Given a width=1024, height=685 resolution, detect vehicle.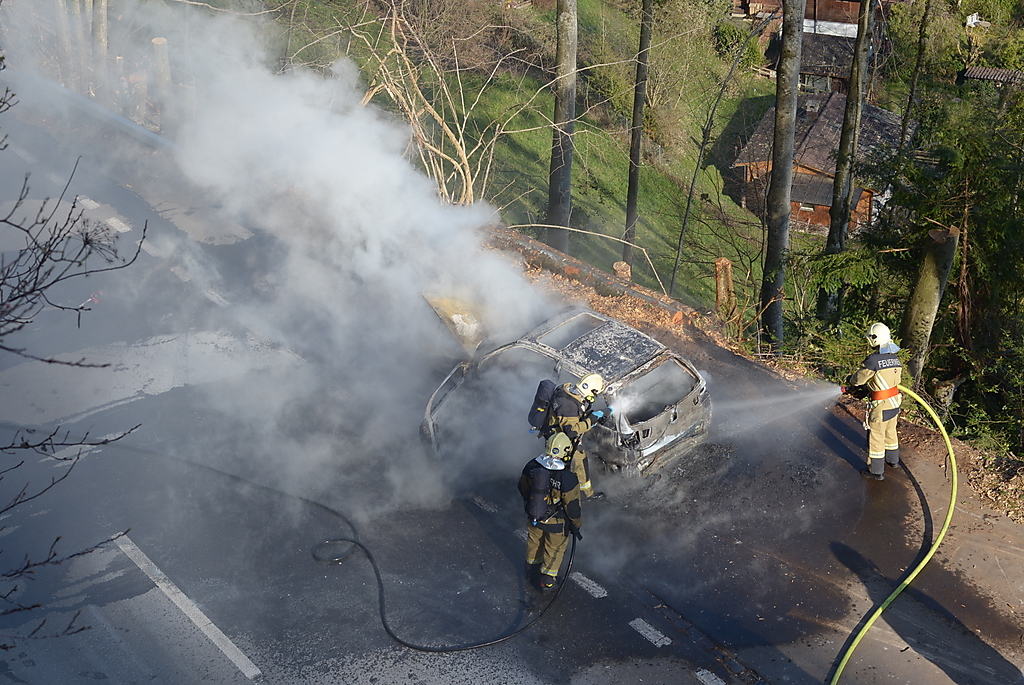
rect(422, 305, 718, 490).
